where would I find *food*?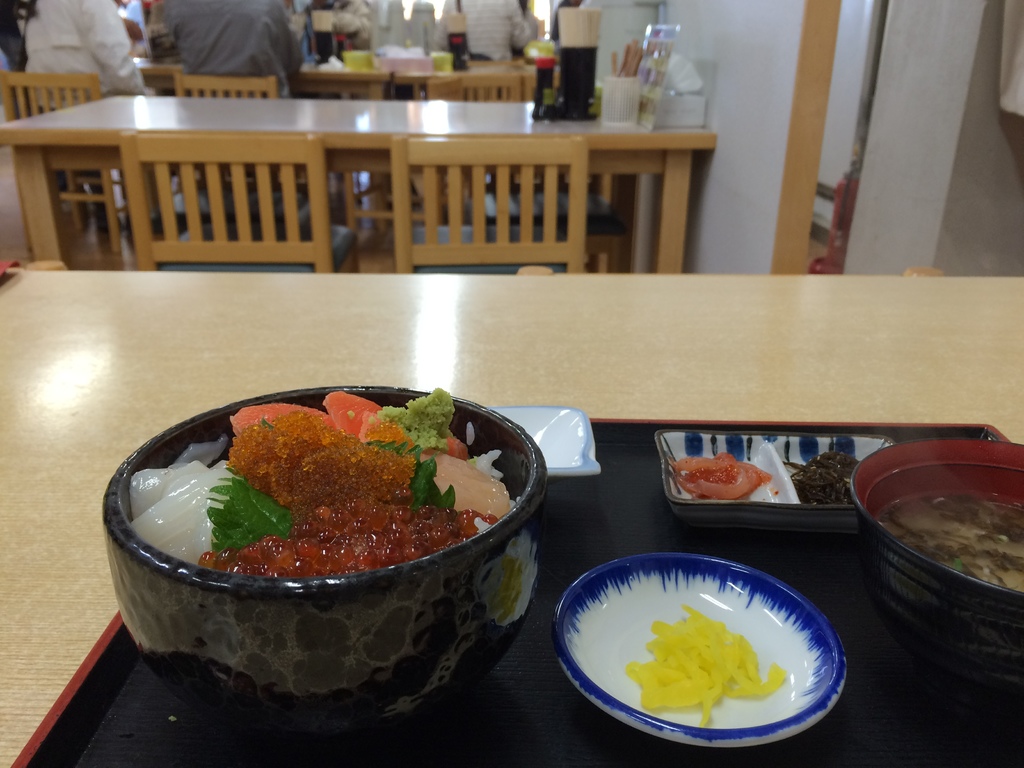
At <region>621, 605, 785, 726</region>.
